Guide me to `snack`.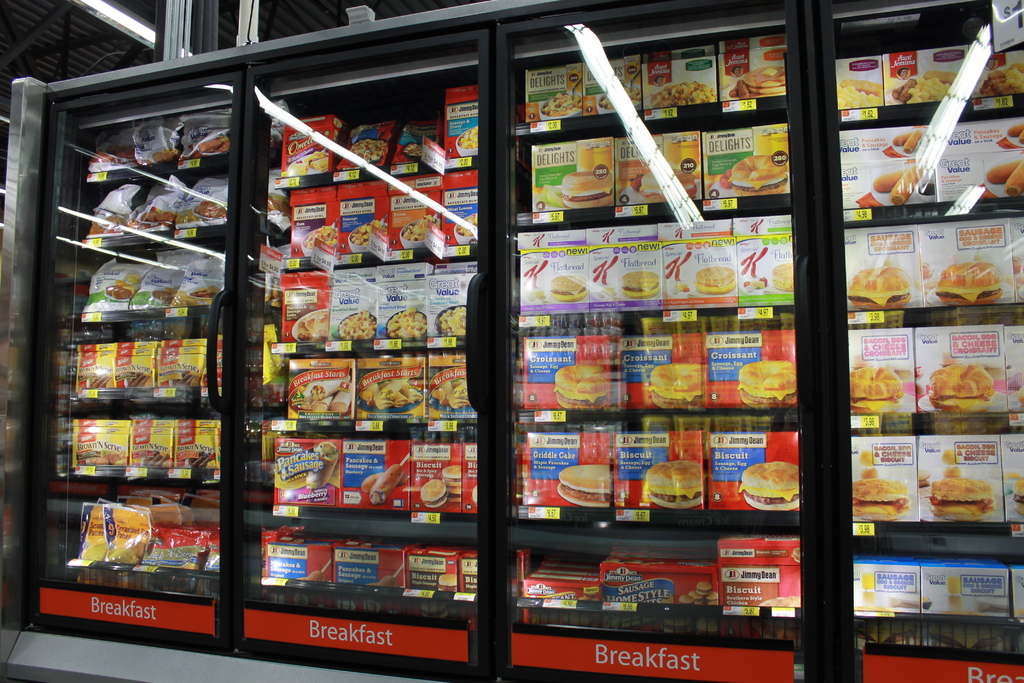
Guidance: box(847, 263, 911, 309).
